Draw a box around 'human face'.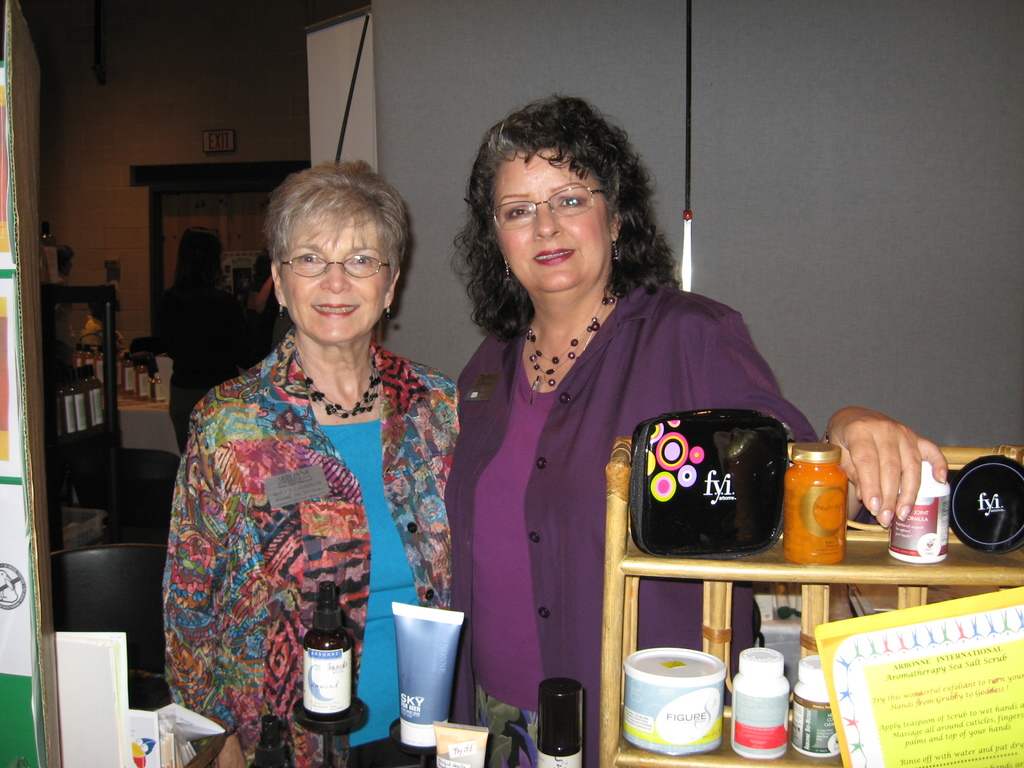
<bbox>490, 146, 611, 297</bbox>.
